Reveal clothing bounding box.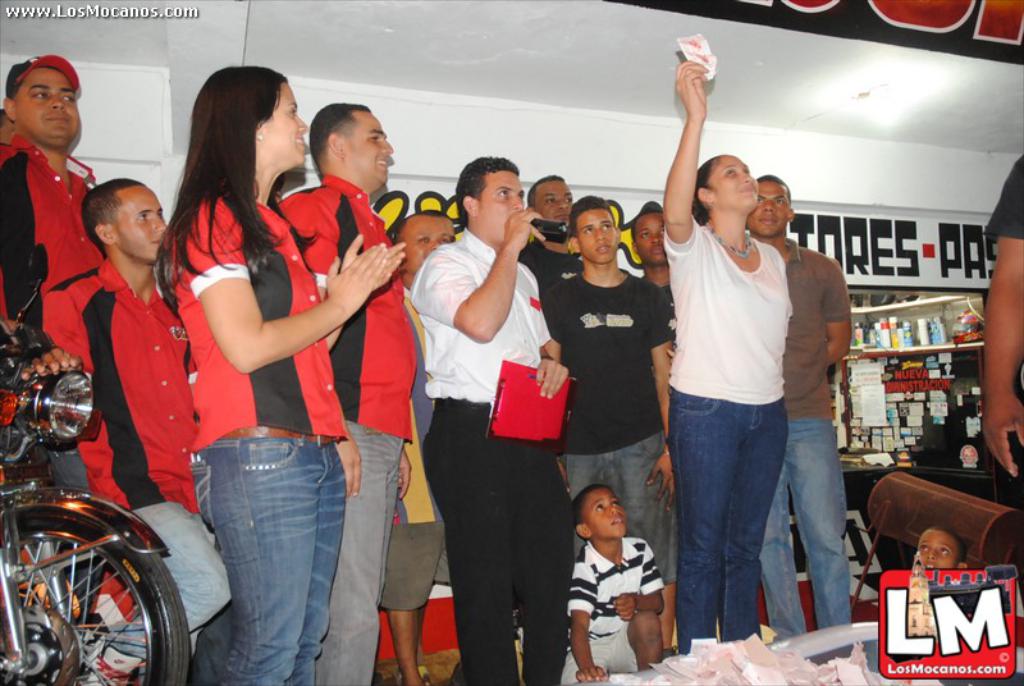
Revealed: 384, 395, 456, 623.
